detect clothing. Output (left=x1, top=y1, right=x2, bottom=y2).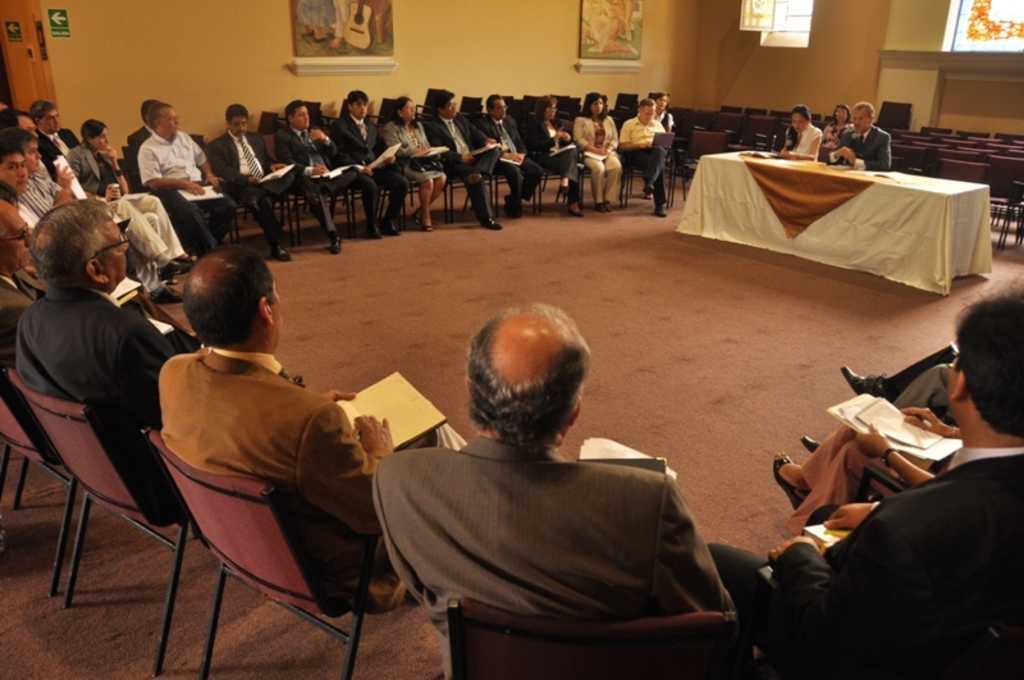
(left=370, top=435, right=731, bottom=679).
